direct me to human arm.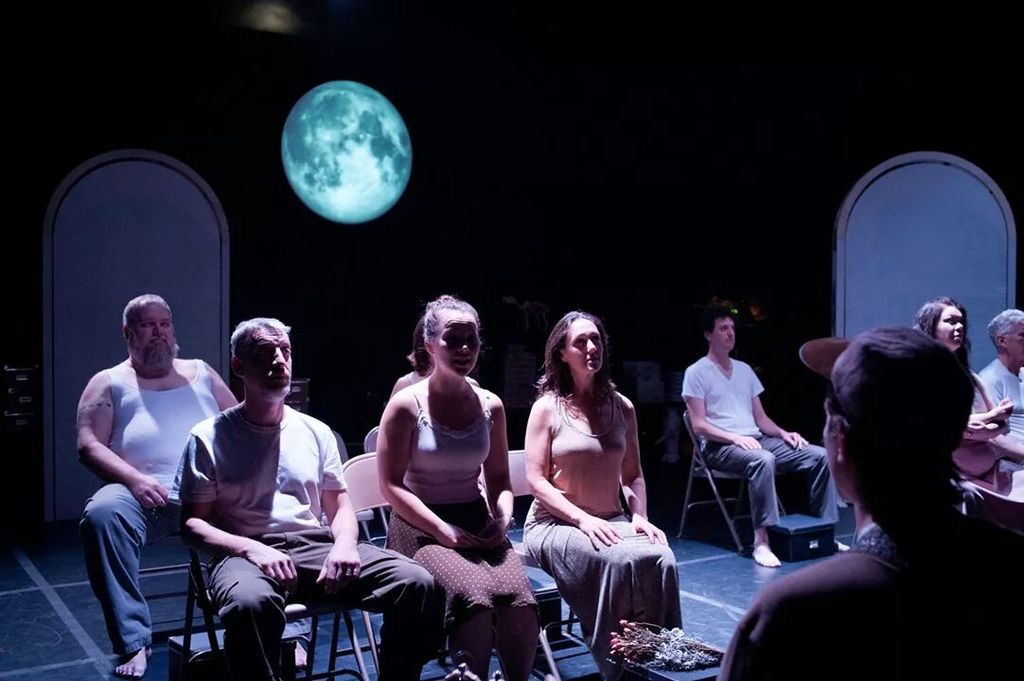
Direction: 201 359 240 415.
